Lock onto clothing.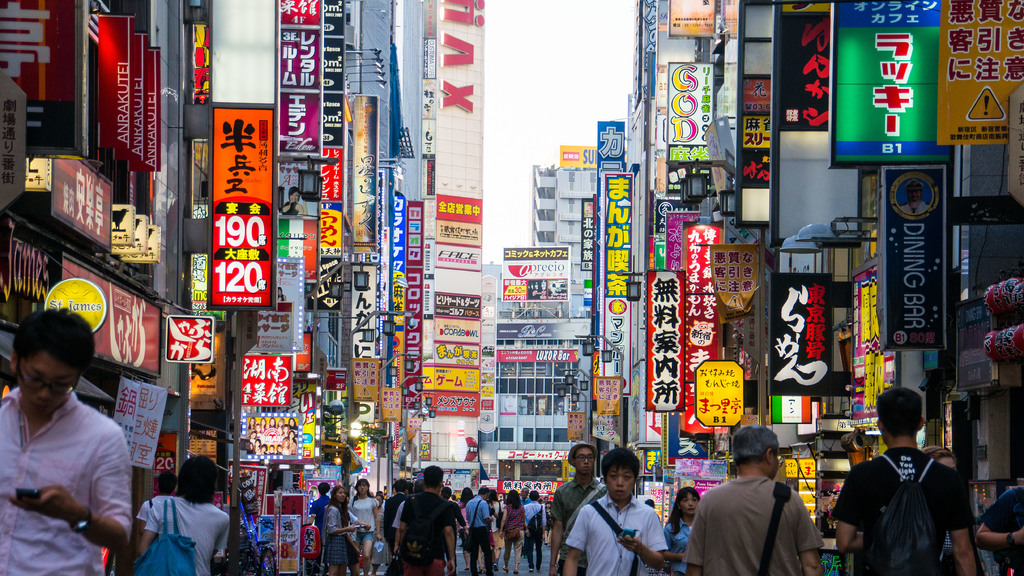
Locked: bbox(0, 391, 131, 575).
